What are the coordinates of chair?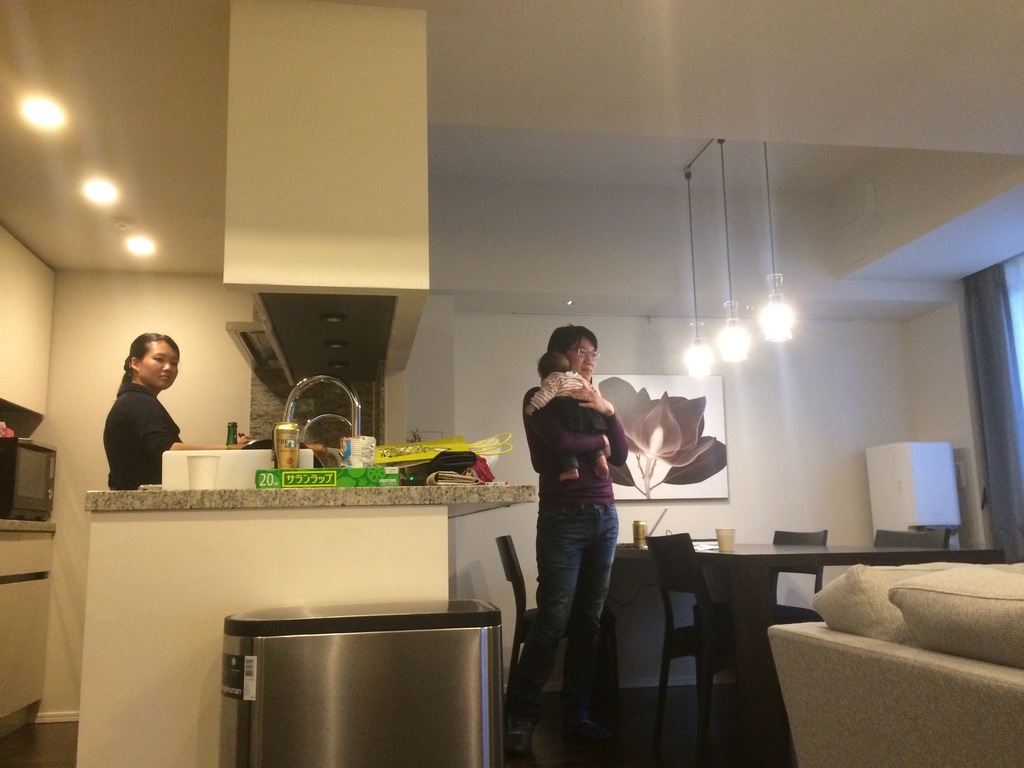
<box>648,522,747,740</box>.
